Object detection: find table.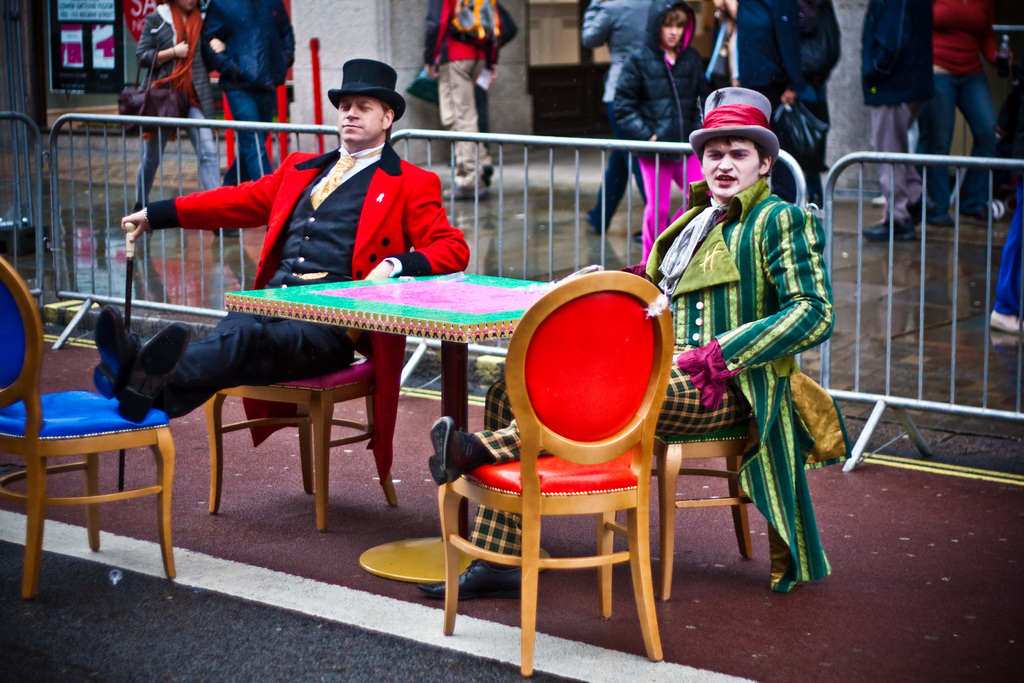
{"x1": 227, "y1": 265, "x2": 584, "y2": 584}.
